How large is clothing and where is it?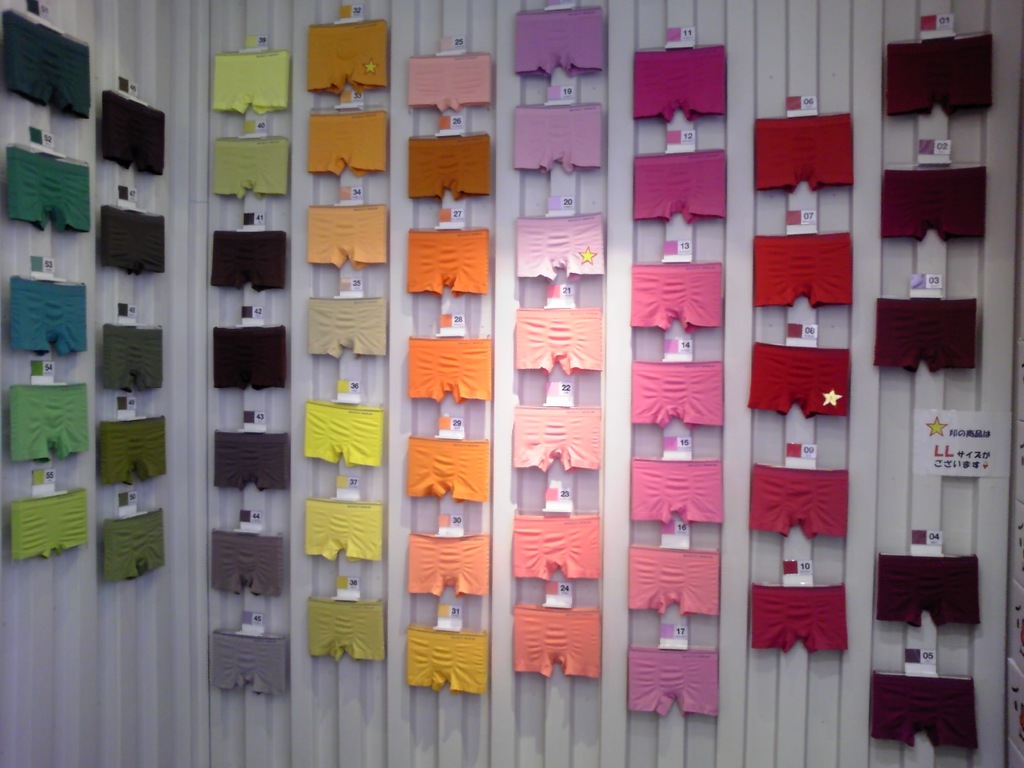
Bounding box: {"x1": 215, "y1": 524, "x2": 282, "y2": 606}.
